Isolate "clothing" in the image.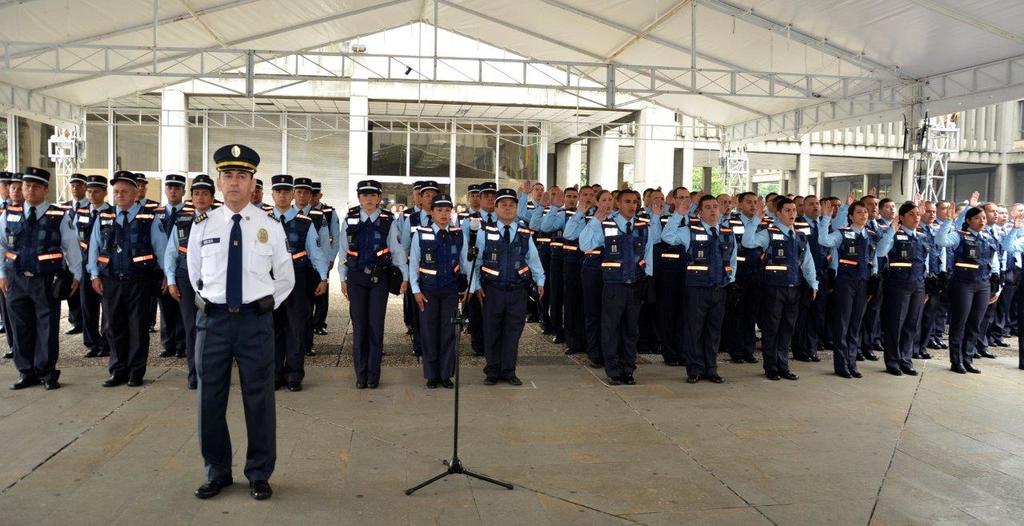
Isolated region: BBox(169, 162, 298, 468).
